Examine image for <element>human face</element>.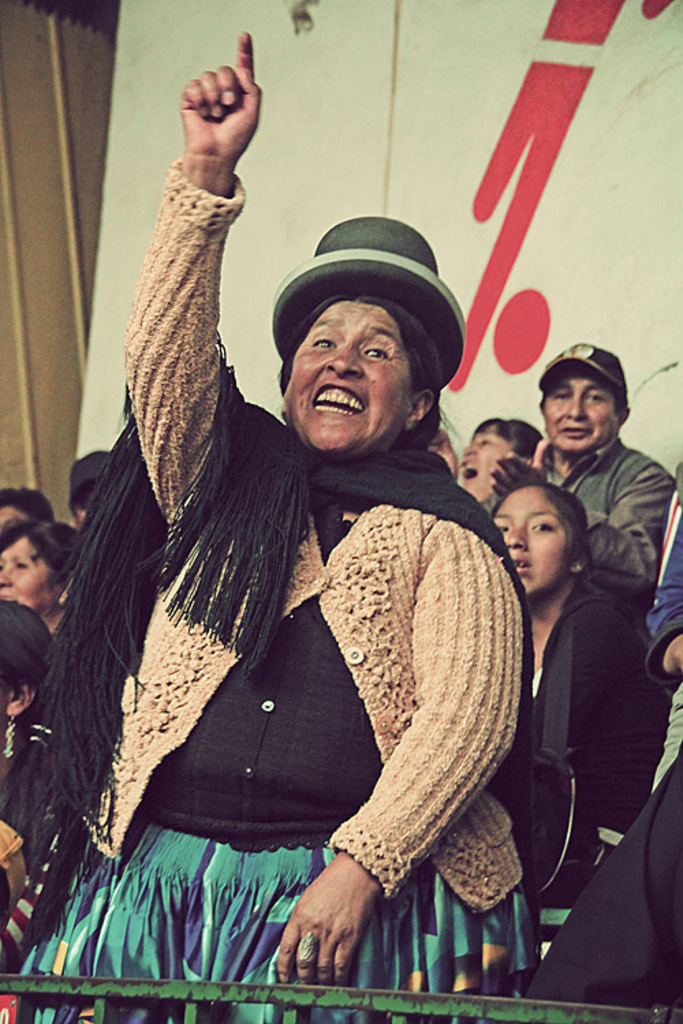
Examination result: 496, 485, 571, 594.
